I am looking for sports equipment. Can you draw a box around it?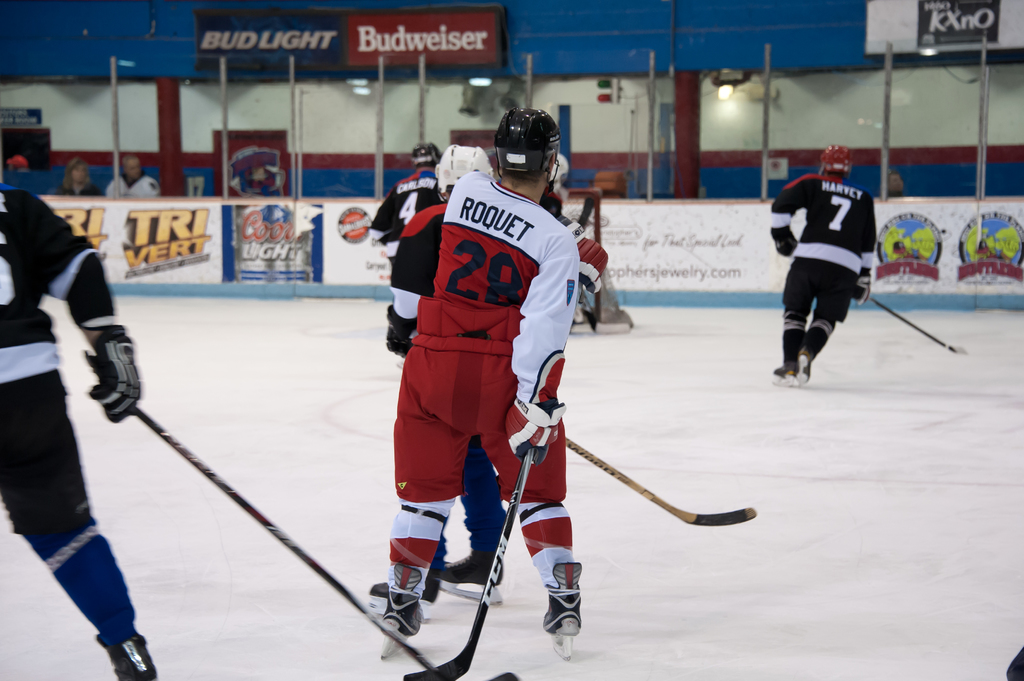
Sure, the bounding box is (x1=98, y1=632, x2=156, y2=680).
